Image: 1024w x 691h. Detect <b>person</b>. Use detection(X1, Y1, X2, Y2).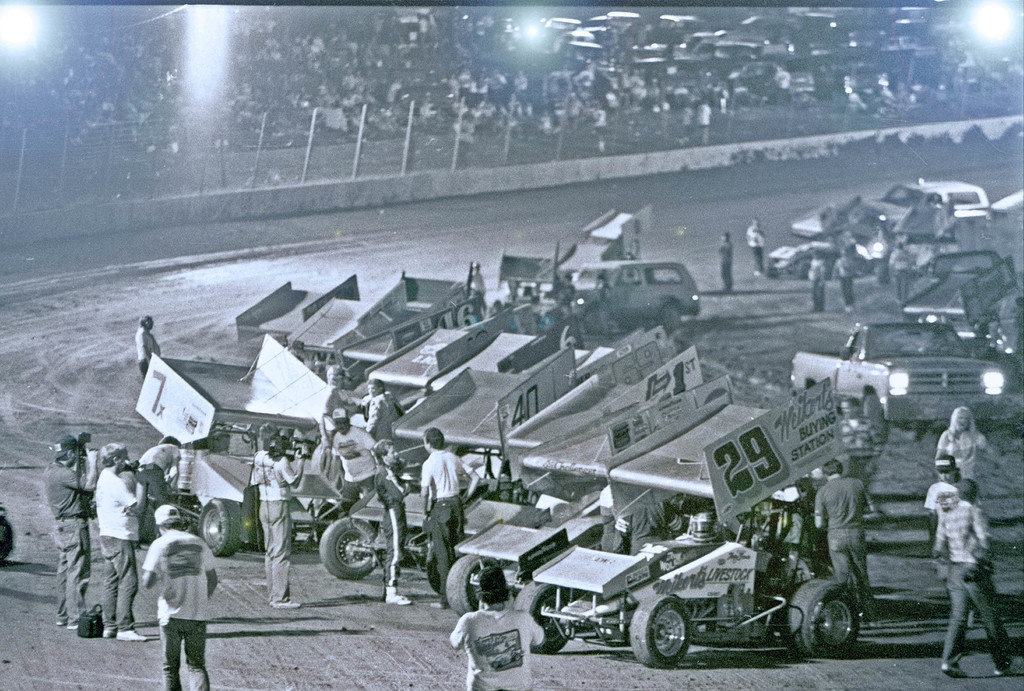
detection(374, 436, 418, 610).
